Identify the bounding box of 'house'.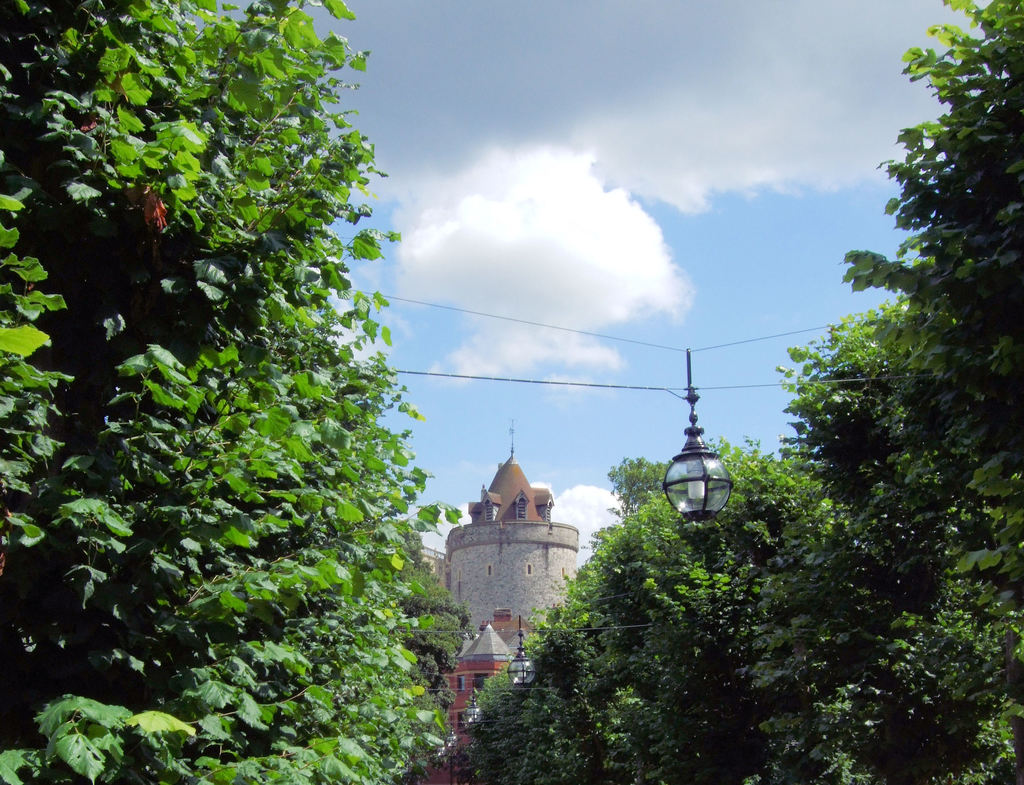
region(392, 619, 536, 782).
